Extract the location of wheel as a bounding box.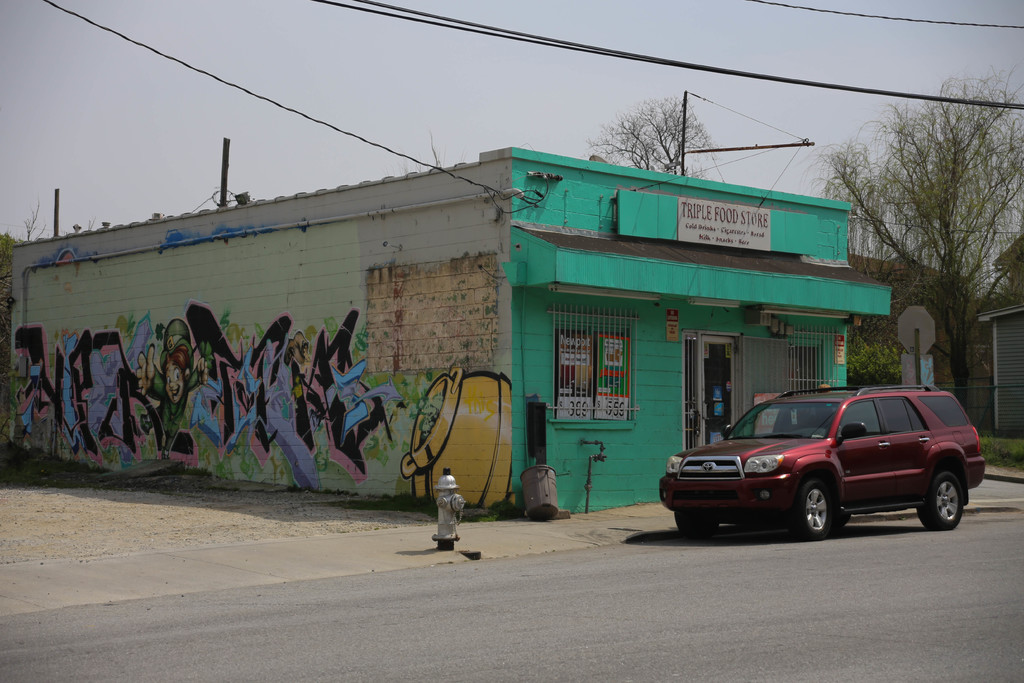
l=675, t=511, r=723, b=541.
